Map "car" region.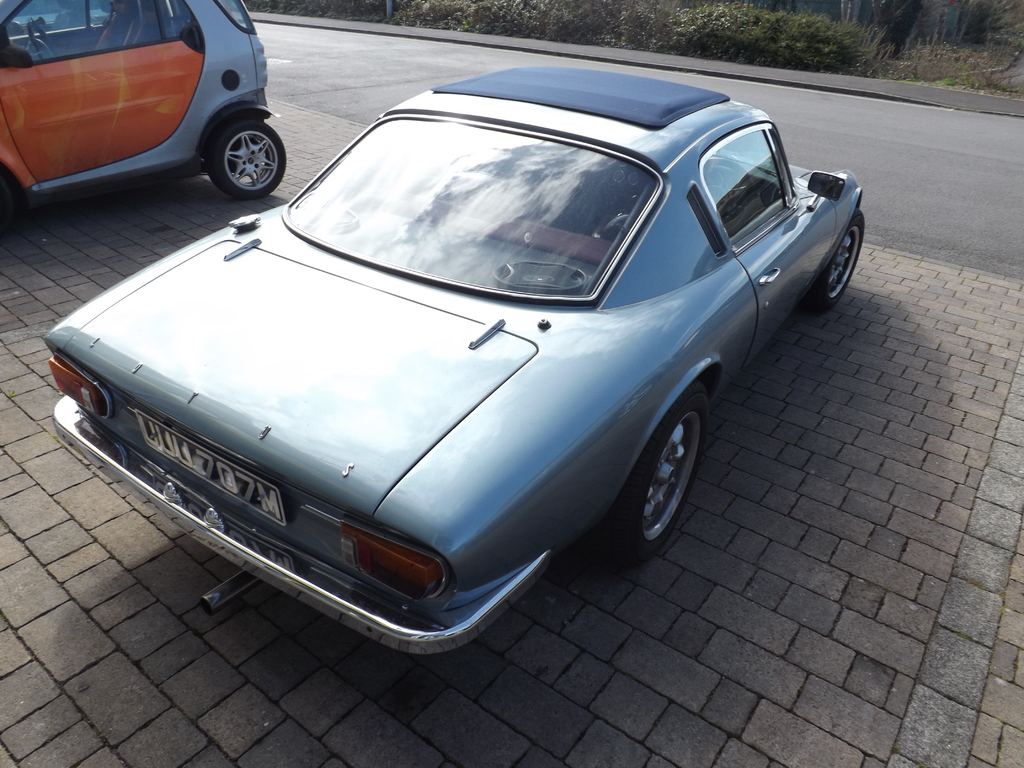
Mapped to rect(0, 0, 287, 204).
